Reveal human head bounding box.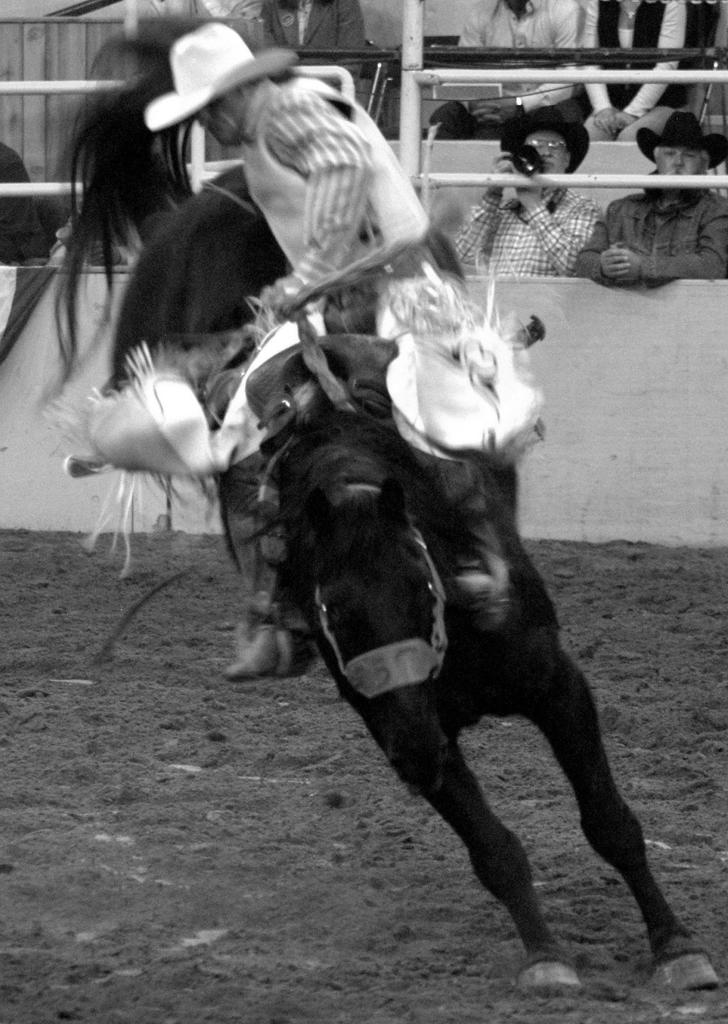
Revealed: <region>499, 109, 585, 184</region>.
